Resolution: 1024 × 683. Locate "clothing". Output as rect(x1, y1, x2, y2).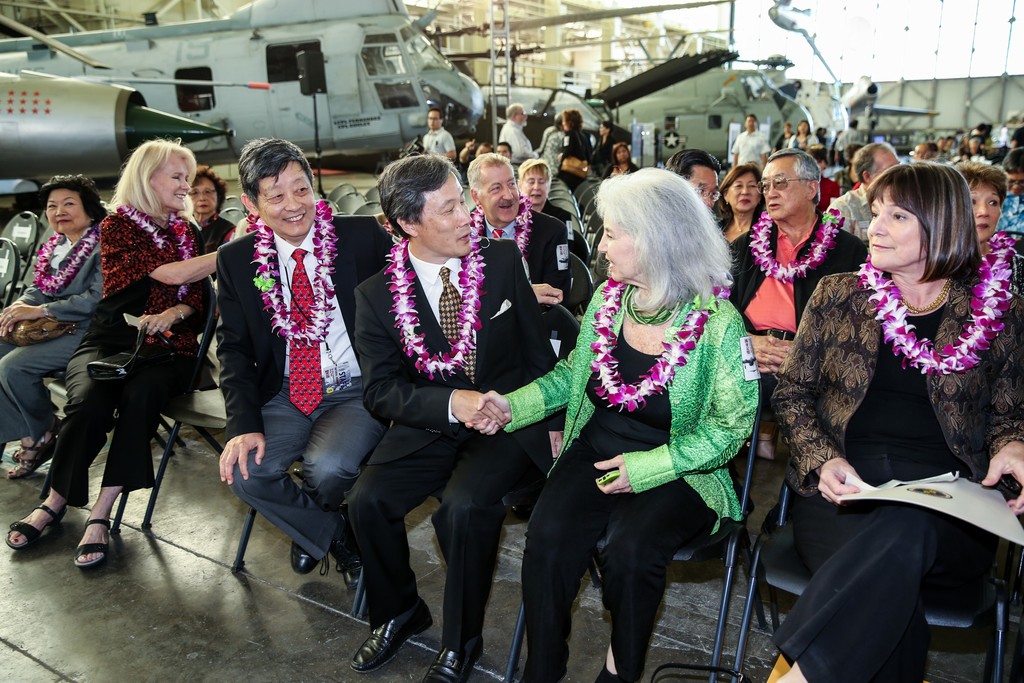
rect(785, 129, 815, 154).
